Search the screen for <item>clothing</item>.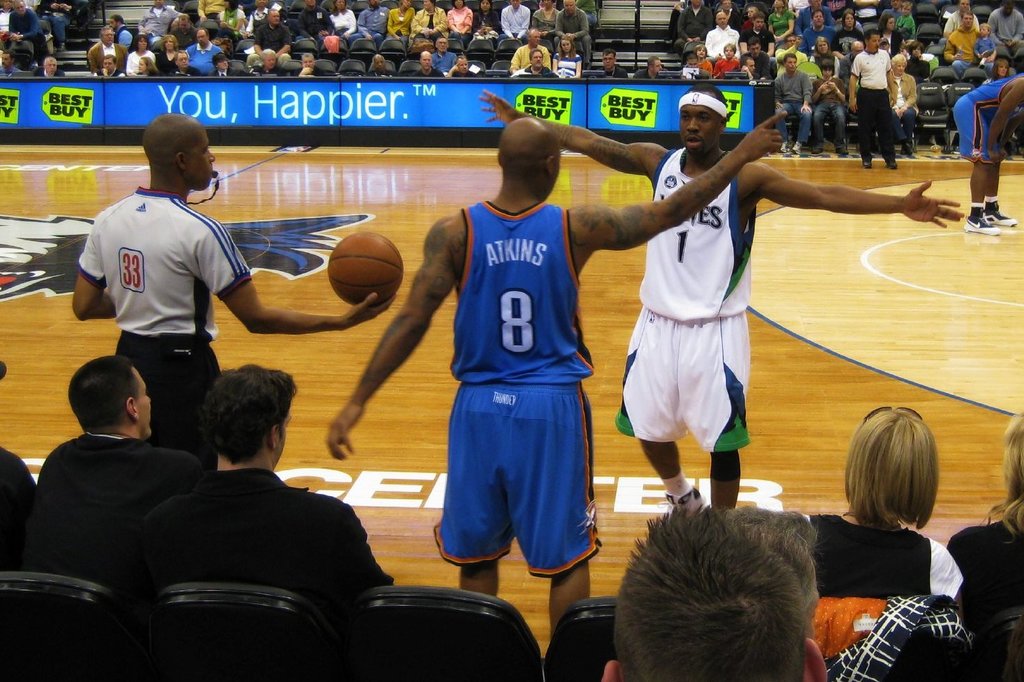
Found at bbox(36, 430, 204, 609).
